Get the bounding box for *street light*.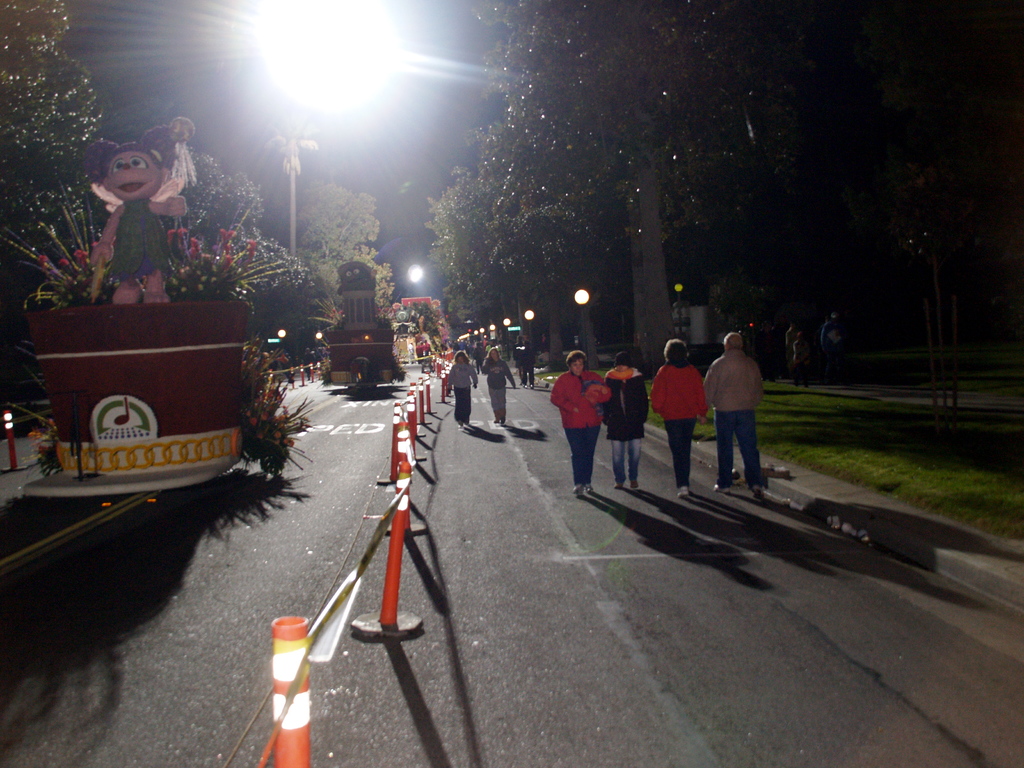
<bbox>317, 332, 321, 348</bbox>.
